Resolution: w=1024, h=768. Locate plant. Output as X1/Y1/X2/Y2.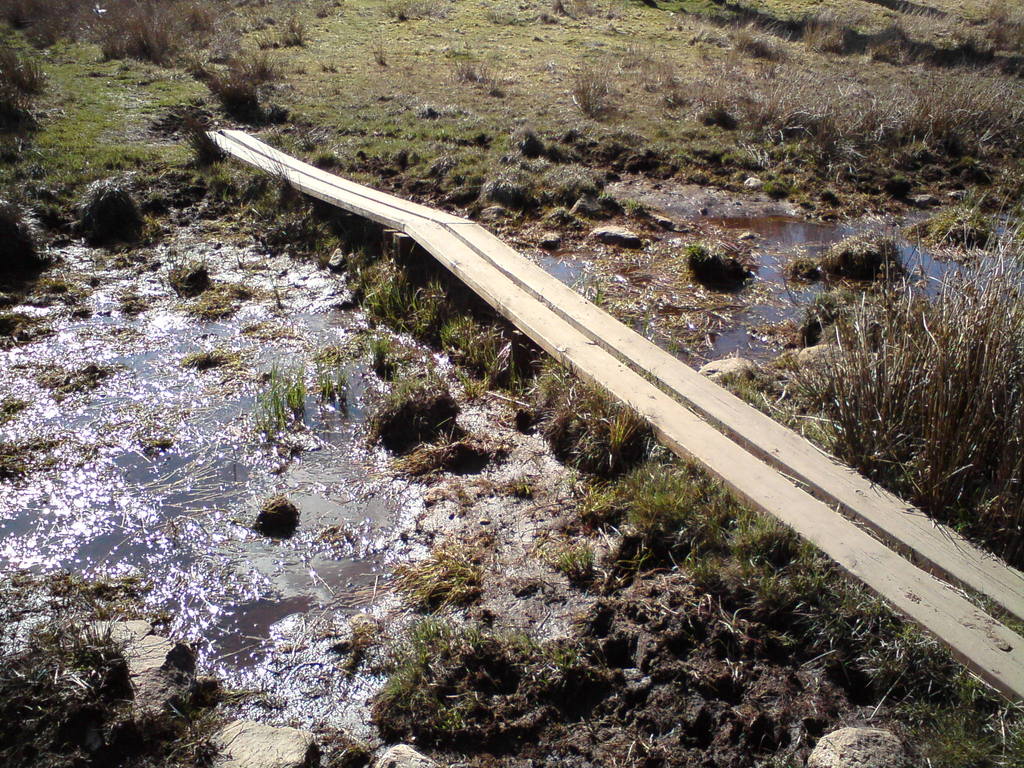
630/456/722/535.
